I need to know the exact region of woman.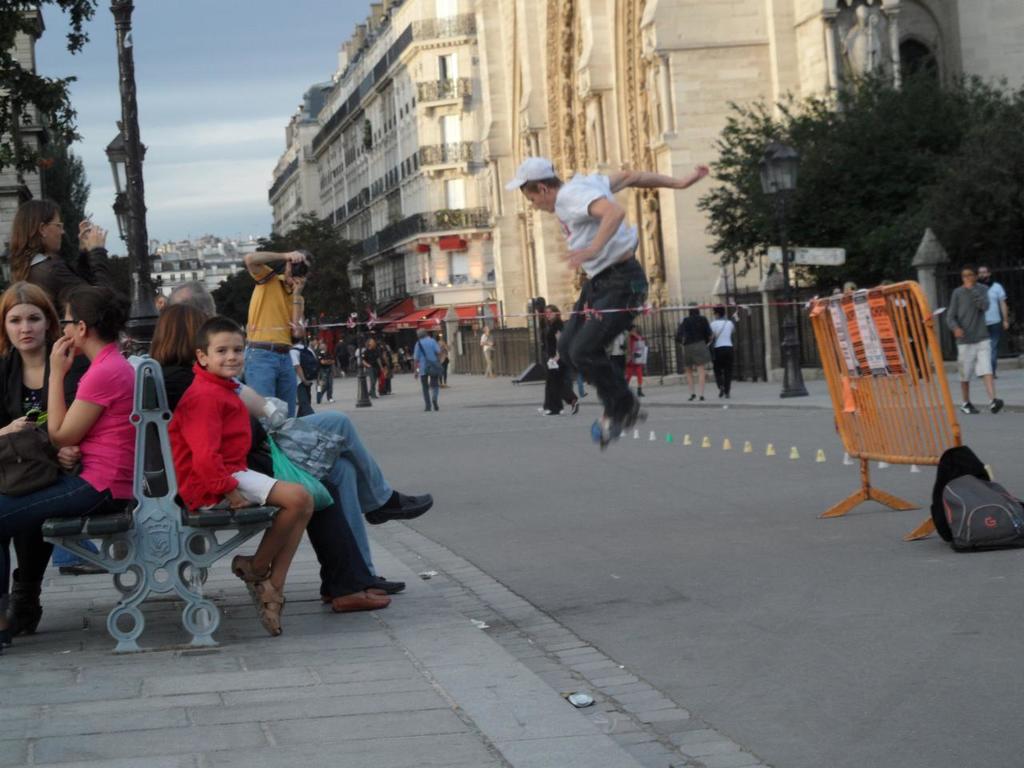
Region: (left=0, top=194, right=132, bottom=348).
